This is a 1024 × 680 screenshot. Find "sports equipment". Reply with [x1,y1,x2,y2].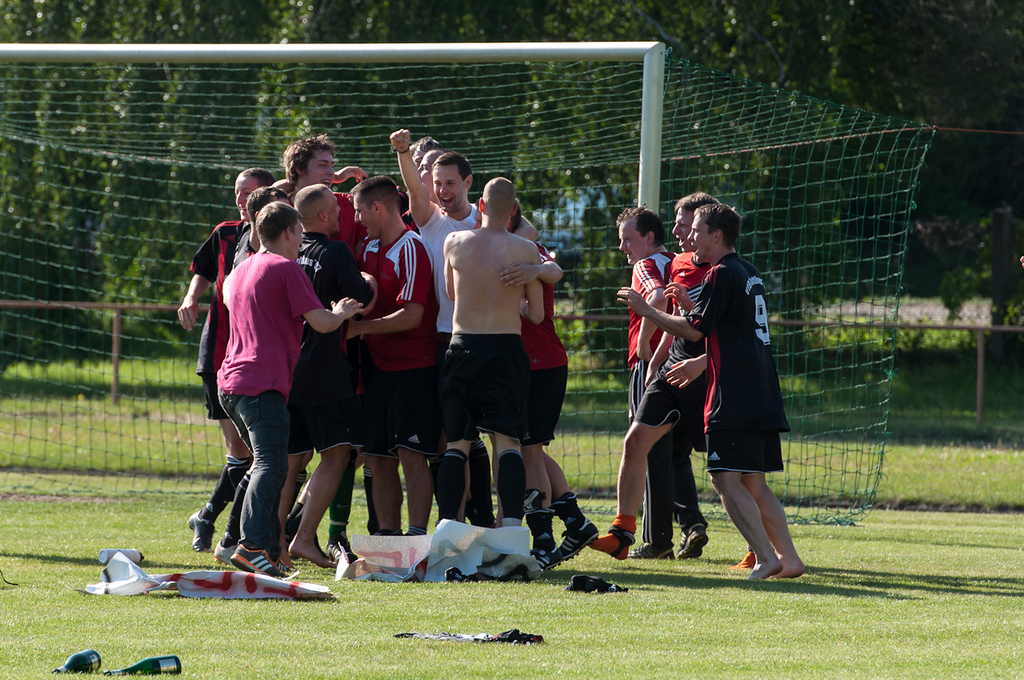
[355,222,438,374].
